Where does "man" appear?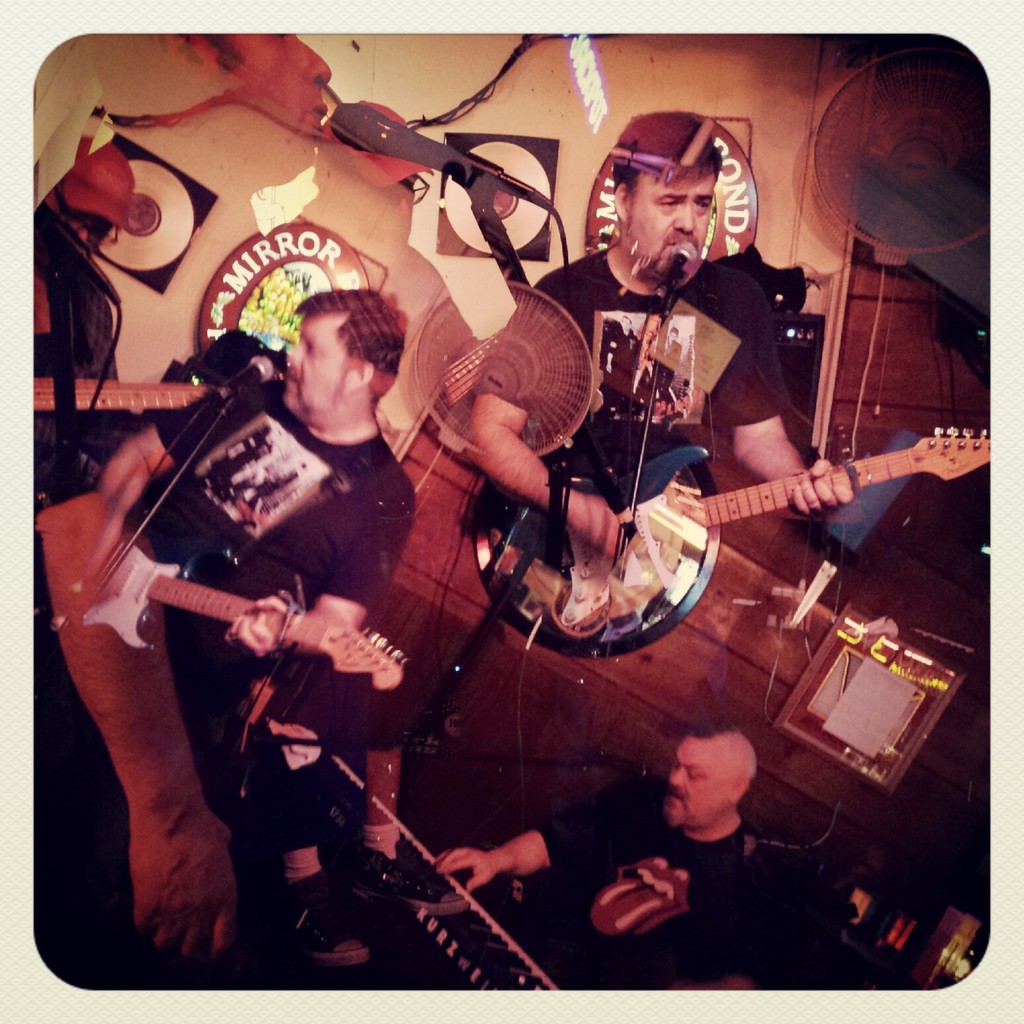
Appears at 646, 325, 687, 393.
